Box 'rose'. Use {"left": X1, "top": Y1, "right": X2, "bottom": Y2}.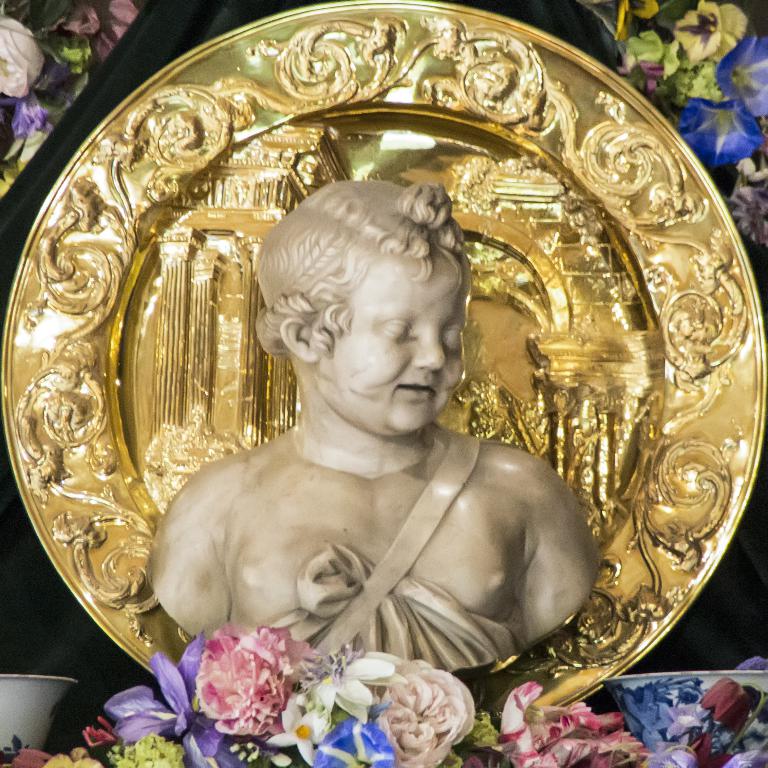
{"left": 212, "top": 625, "right": 310, "bottom": 679}.
